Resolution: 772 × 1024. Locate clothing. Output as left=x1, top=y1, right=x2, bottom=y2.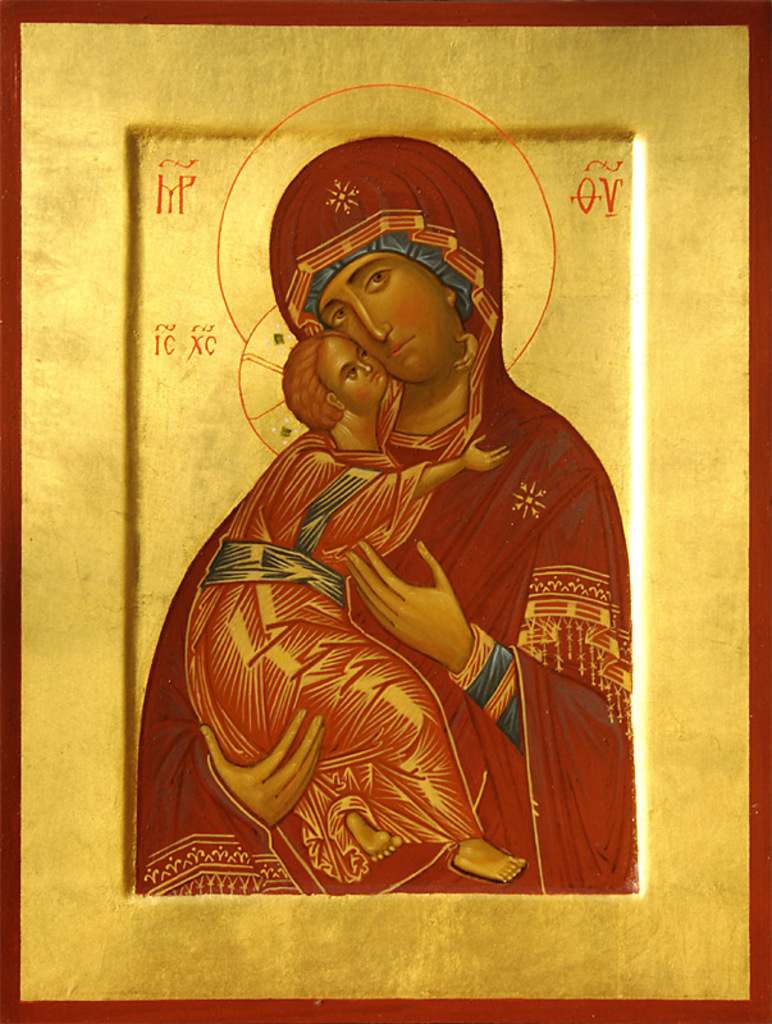
left=133, top=136, right=636, bottom=905.
